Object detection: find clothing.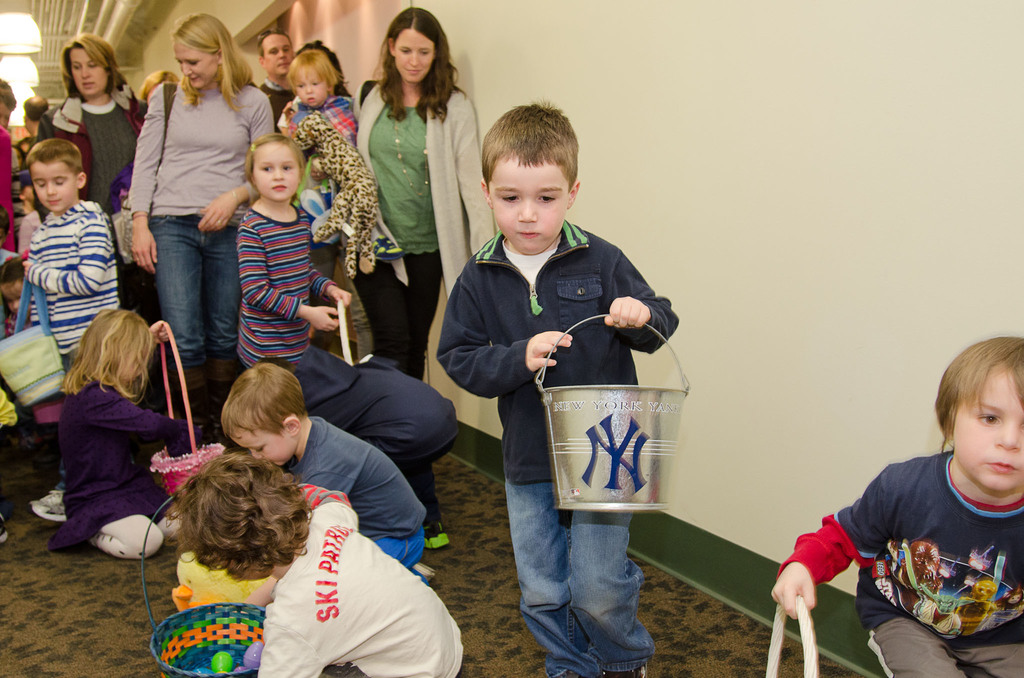
[x1=502, y1=479, x2=657, y2=677].
